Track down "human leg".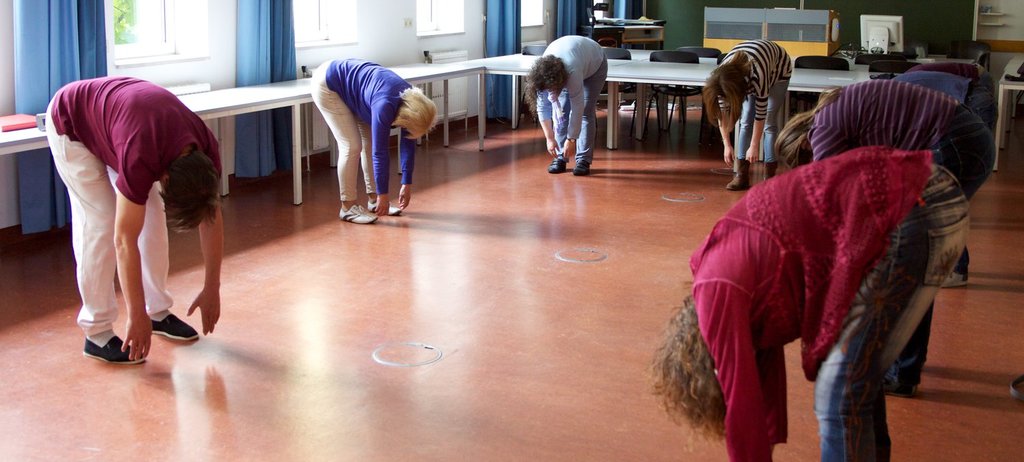
Tracked to 44 94 145 366.
